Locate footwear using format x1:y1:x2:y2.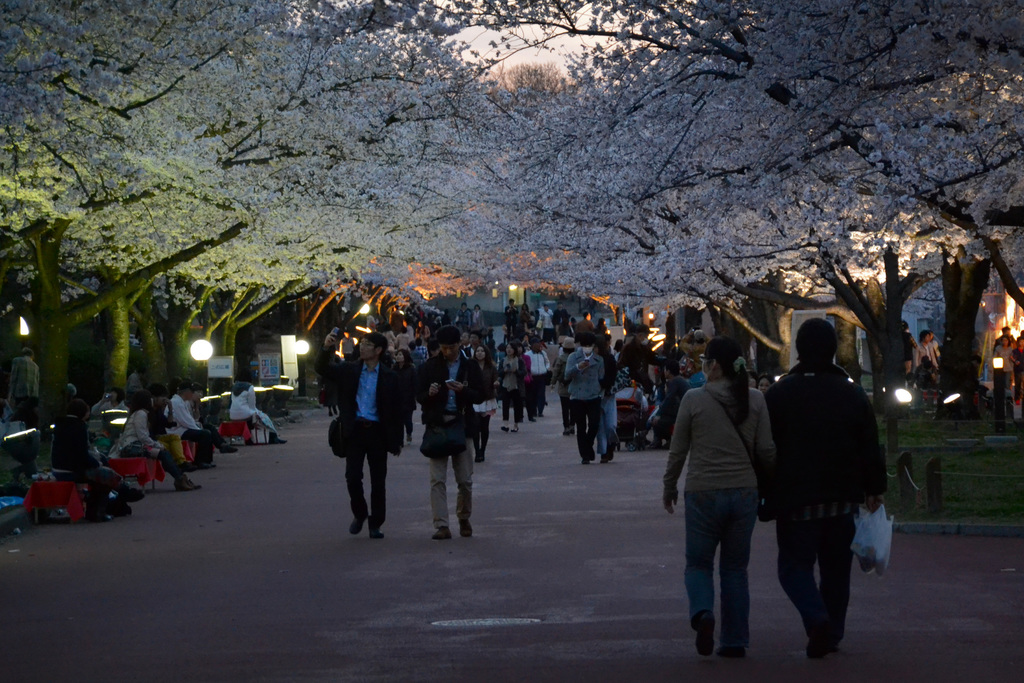
407:434:412:441.
